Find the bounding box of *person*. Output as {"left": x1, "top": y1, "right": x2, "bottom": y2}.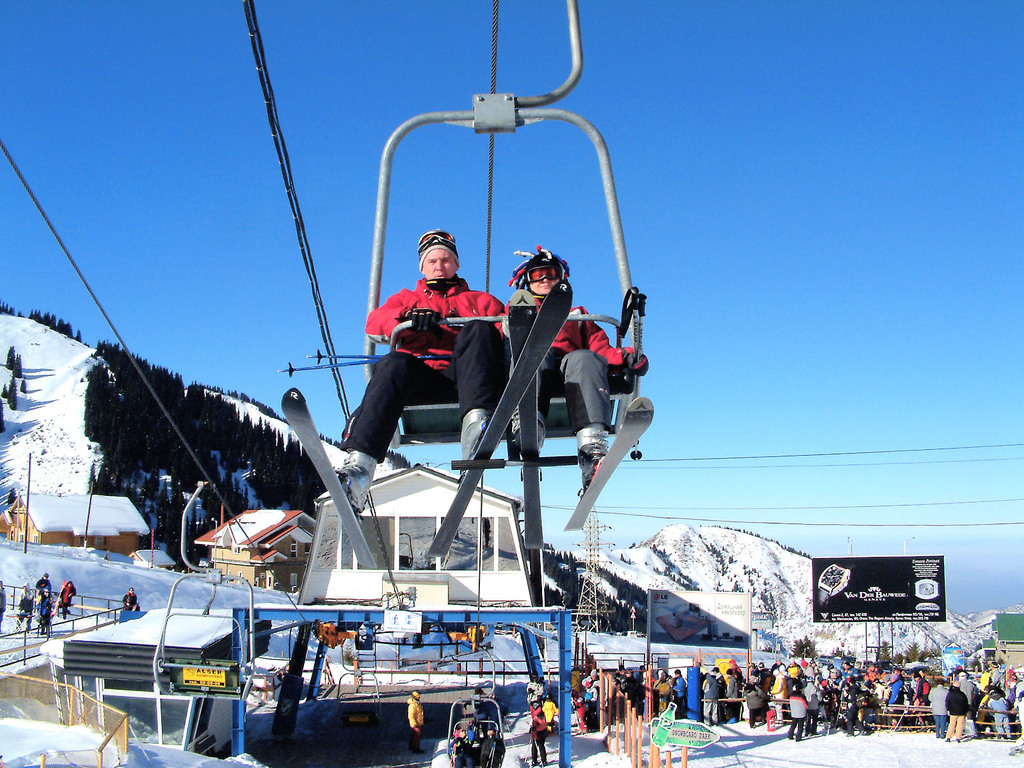
{"left": 36, "top": 574, "right": 51, "bottom": 607}.
